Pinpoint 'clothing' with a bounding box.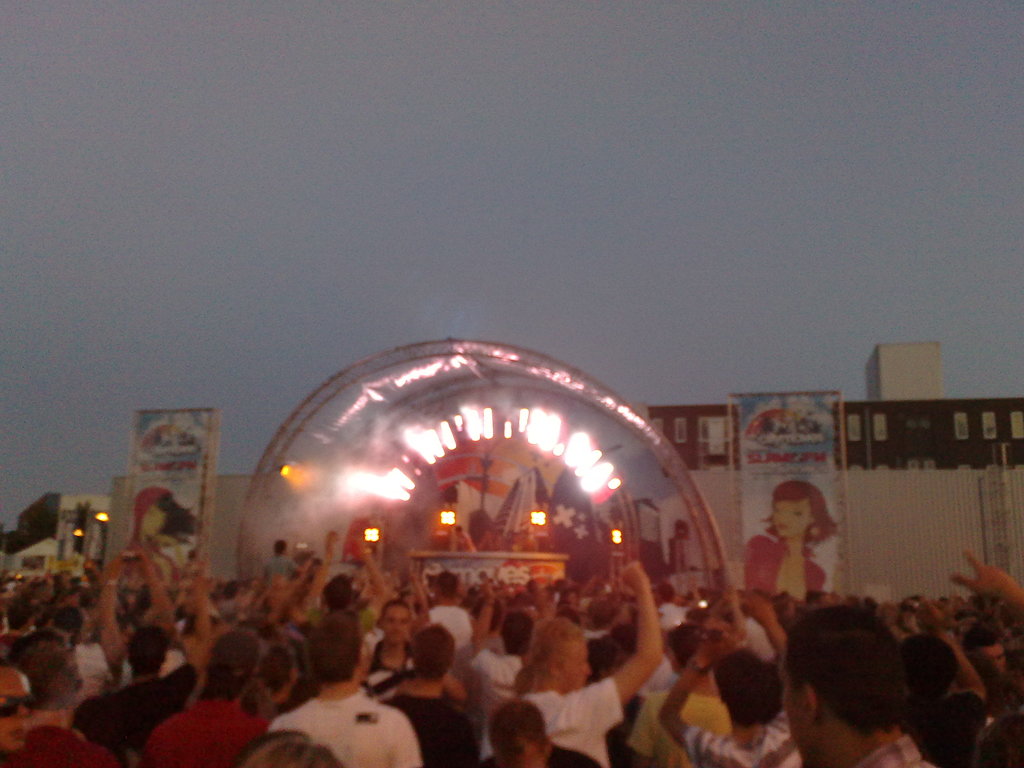
l=620, t=685, r=731, b=767.
